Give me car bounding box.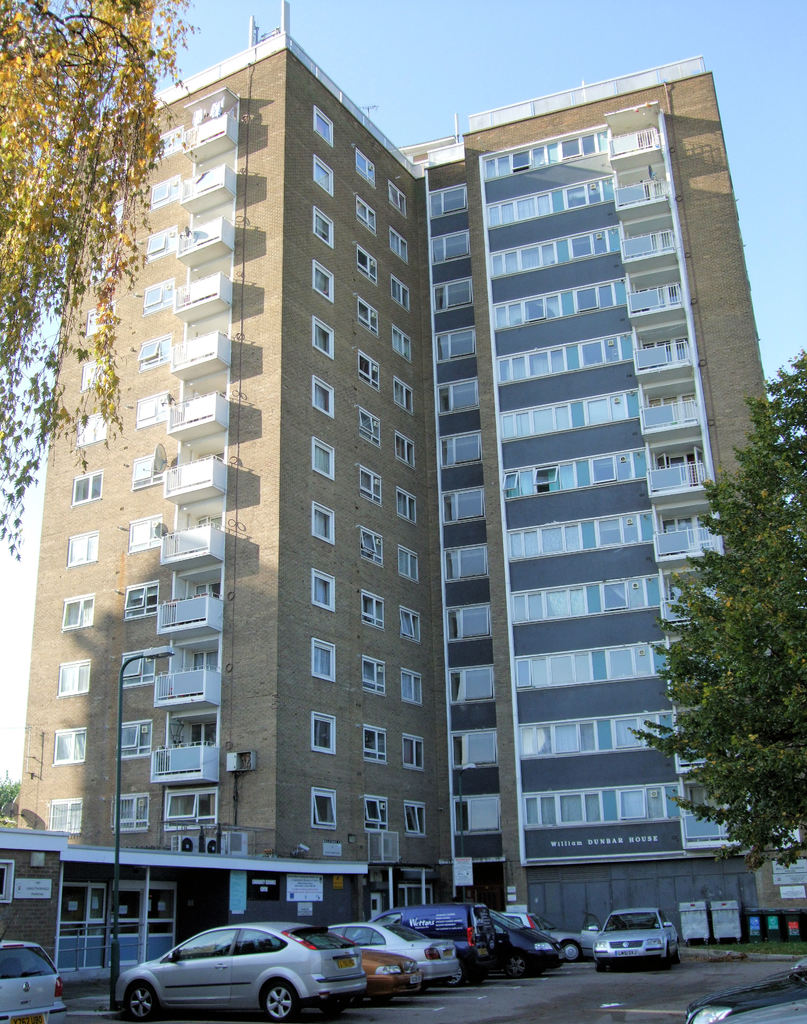
bbox=[491, 908, 566, 981].
